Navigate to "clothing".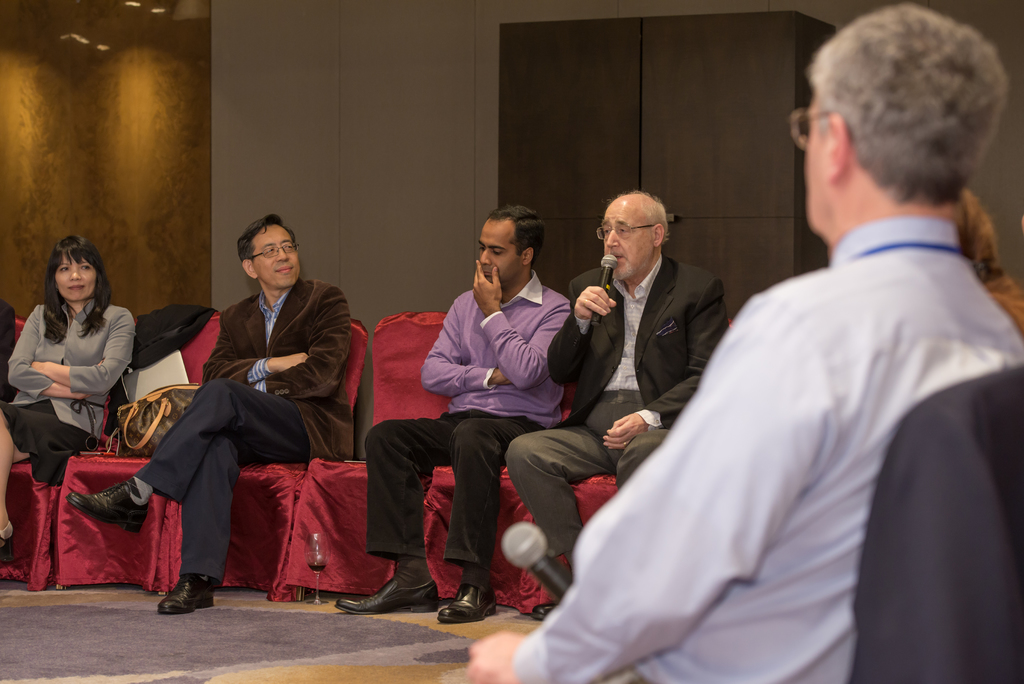
Navigation target: bbox=(363, 265, 566, 571).
